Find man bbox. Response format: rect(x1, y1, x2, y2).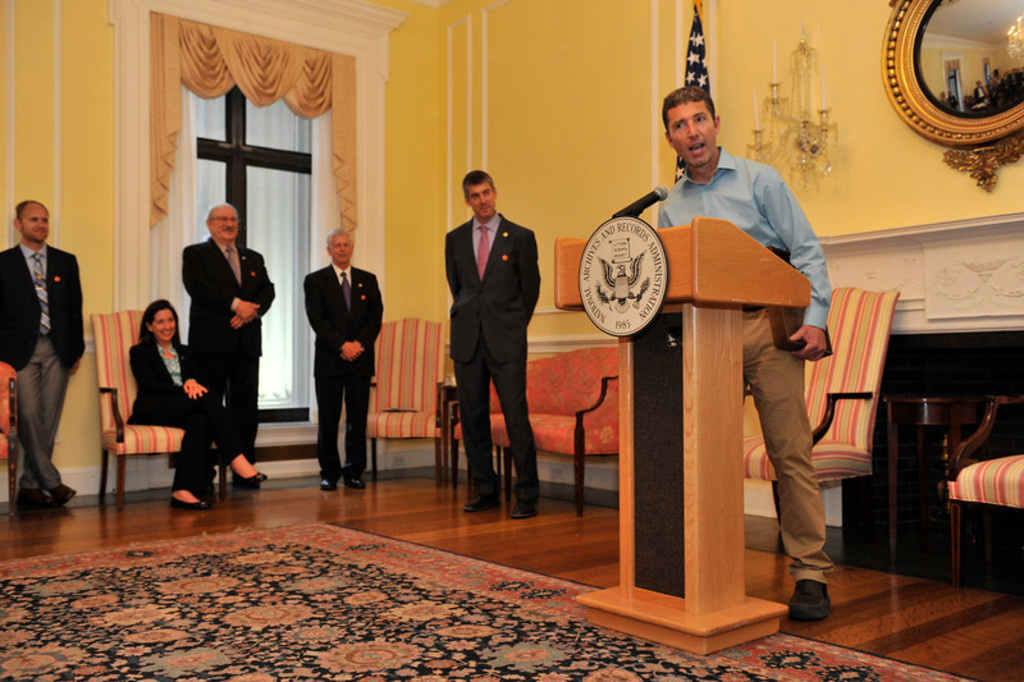
rect(442, 170, 544, 516).
